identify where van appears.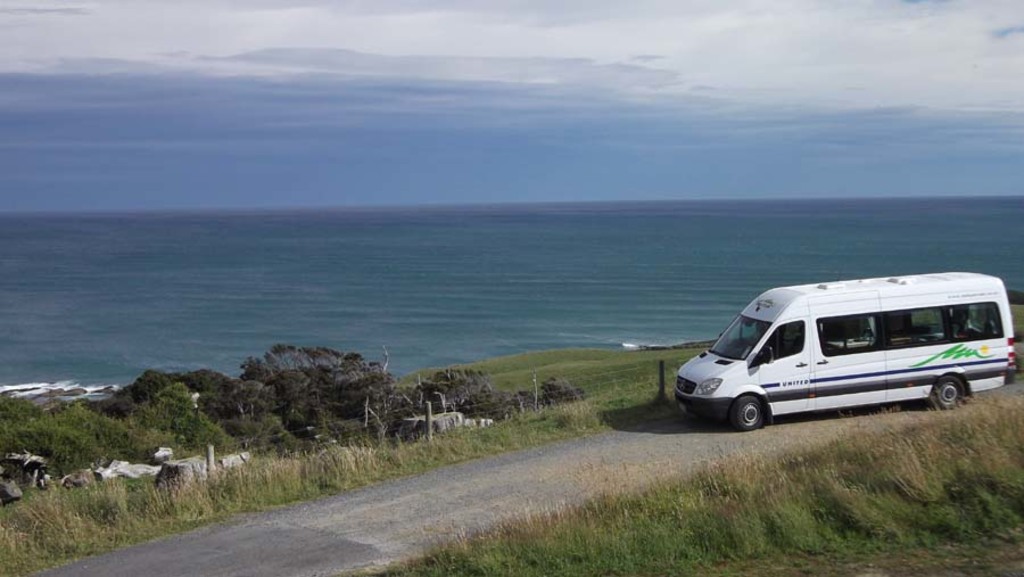
Appears at 669 269 1017 434.
